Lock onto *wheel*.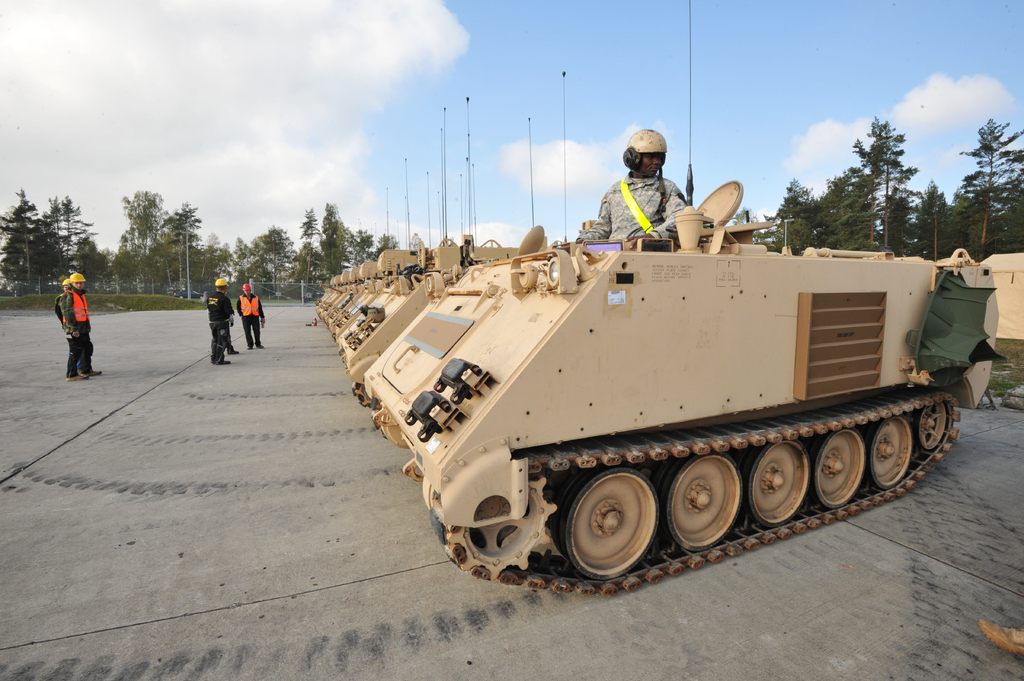
Locked: Rect(741, 440, 810, 527).
